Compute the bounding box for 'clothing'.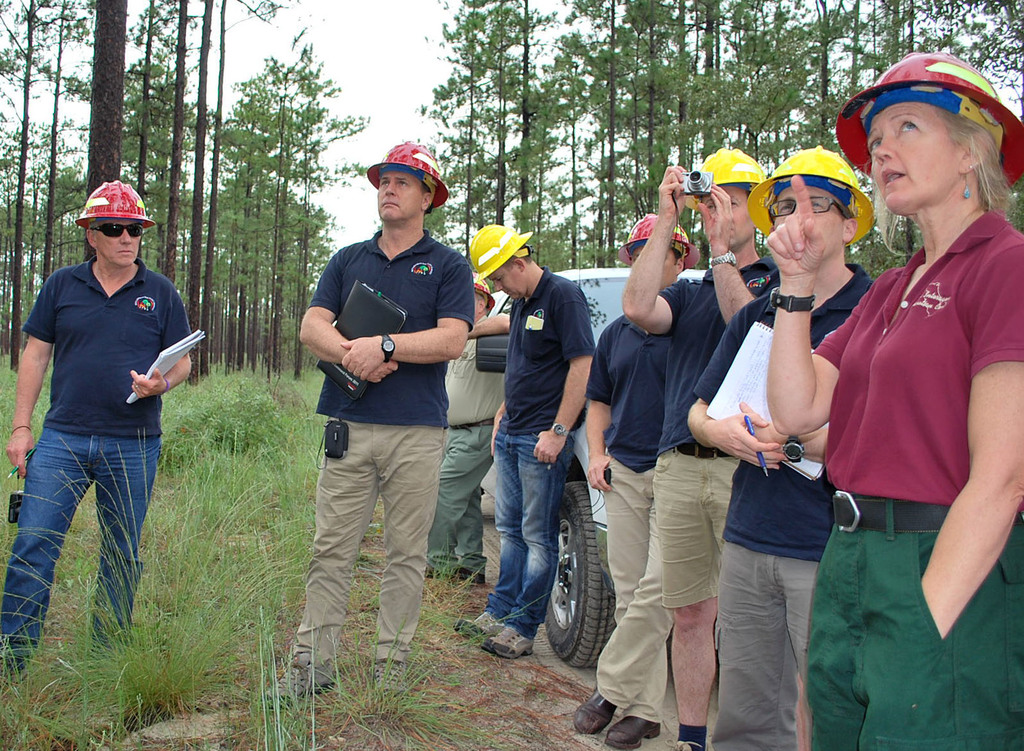
l=583, t=298, r=678, b=725.
